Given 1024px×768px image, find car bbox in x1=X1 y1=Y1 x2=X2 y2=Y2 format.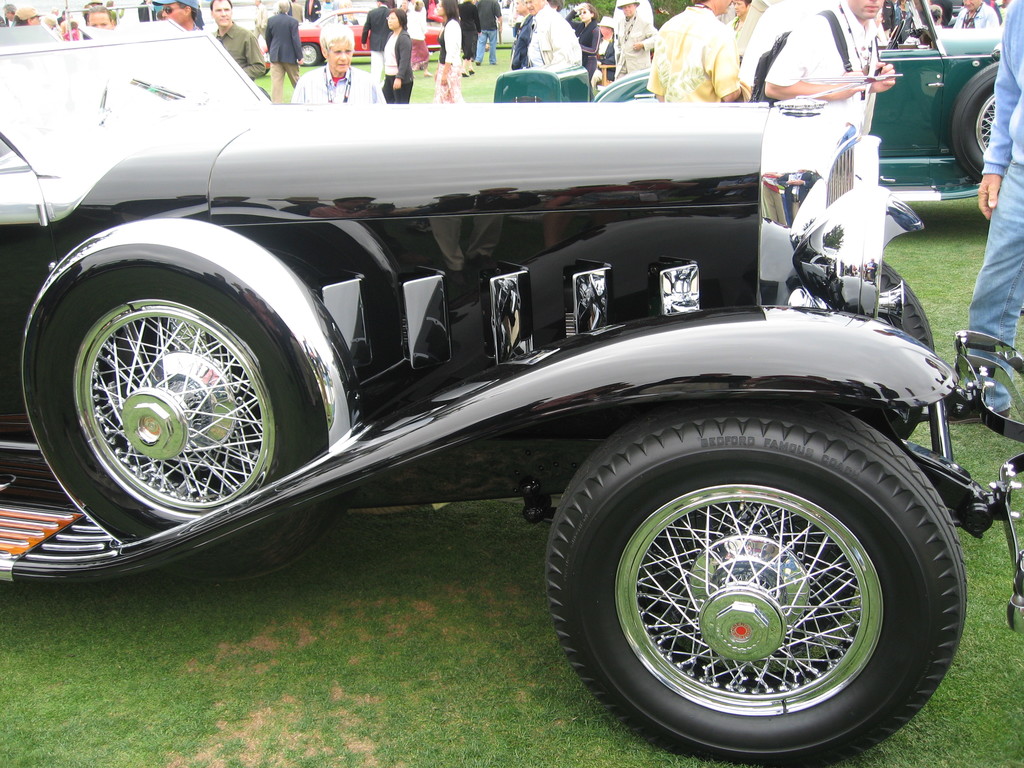
x1=292 y1=0 x2=451 y2=65.
